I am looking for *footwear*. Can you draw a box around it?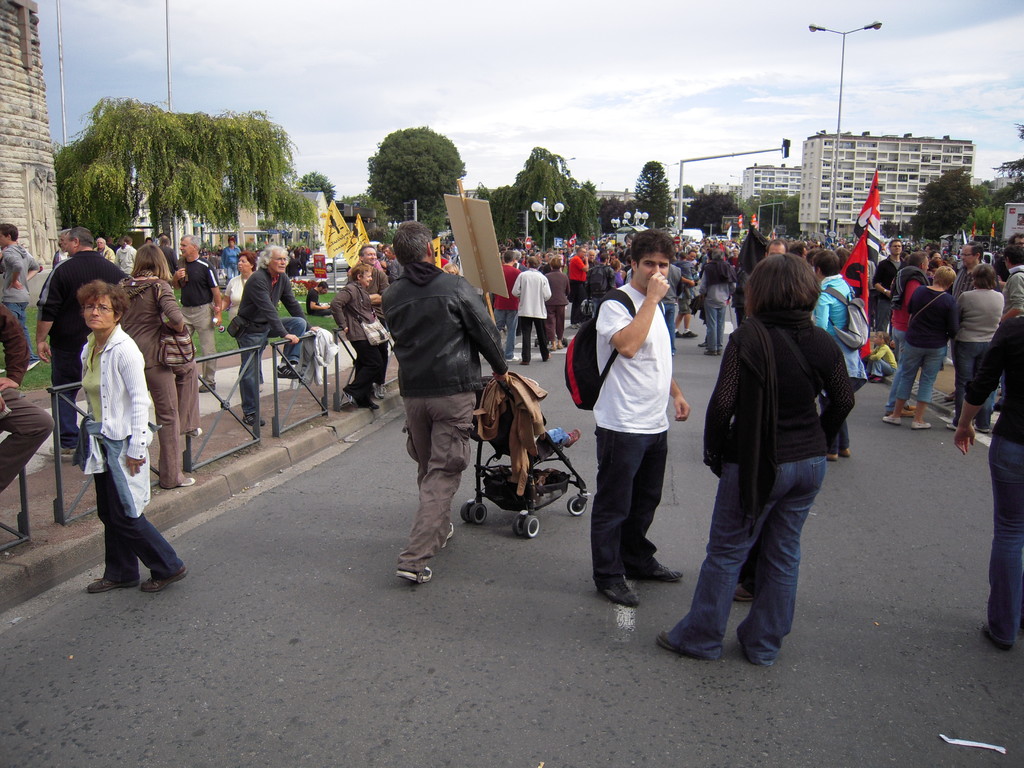
Sure, the bounding box is crop(138, 563, 184, 591).
